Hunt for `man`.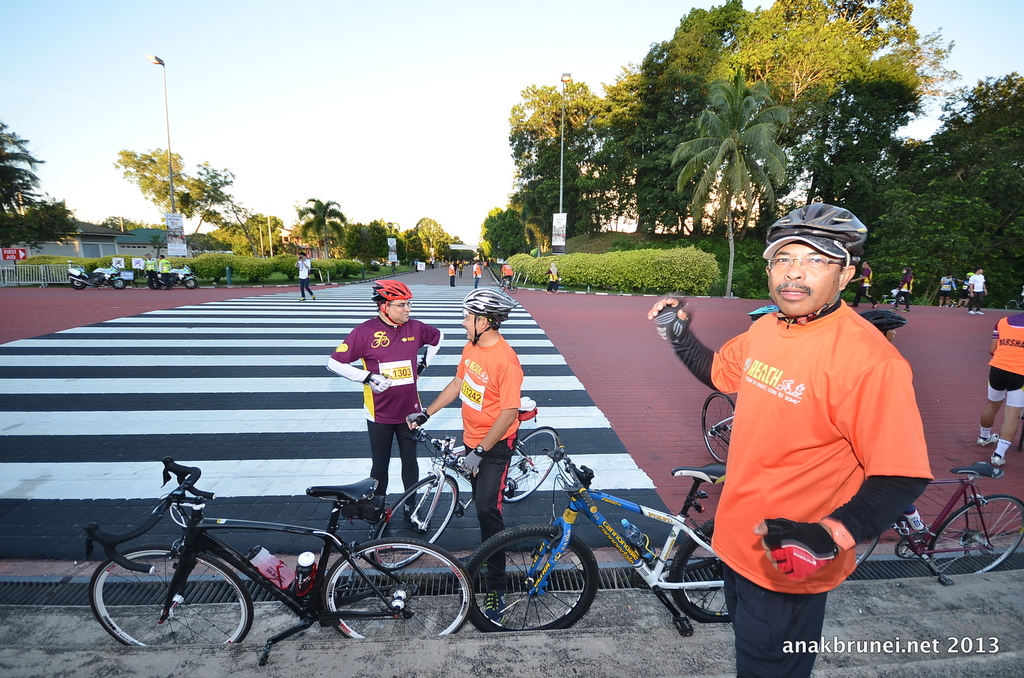
Hunted down at 156 251 173 295.
